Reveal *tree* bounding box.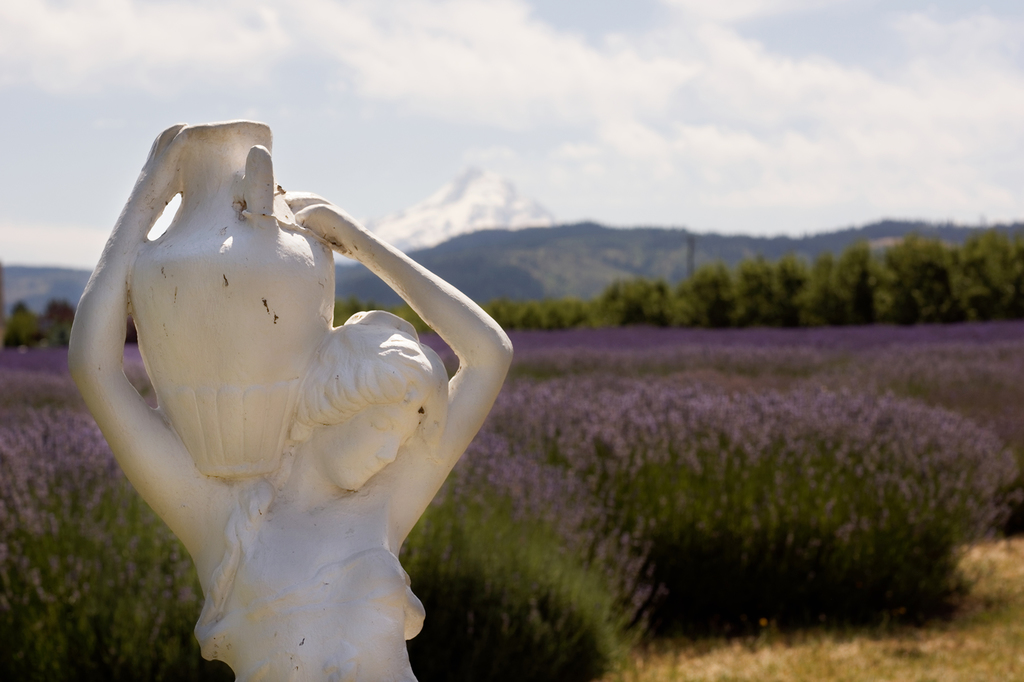
Revealed: [0,300,68,345].
